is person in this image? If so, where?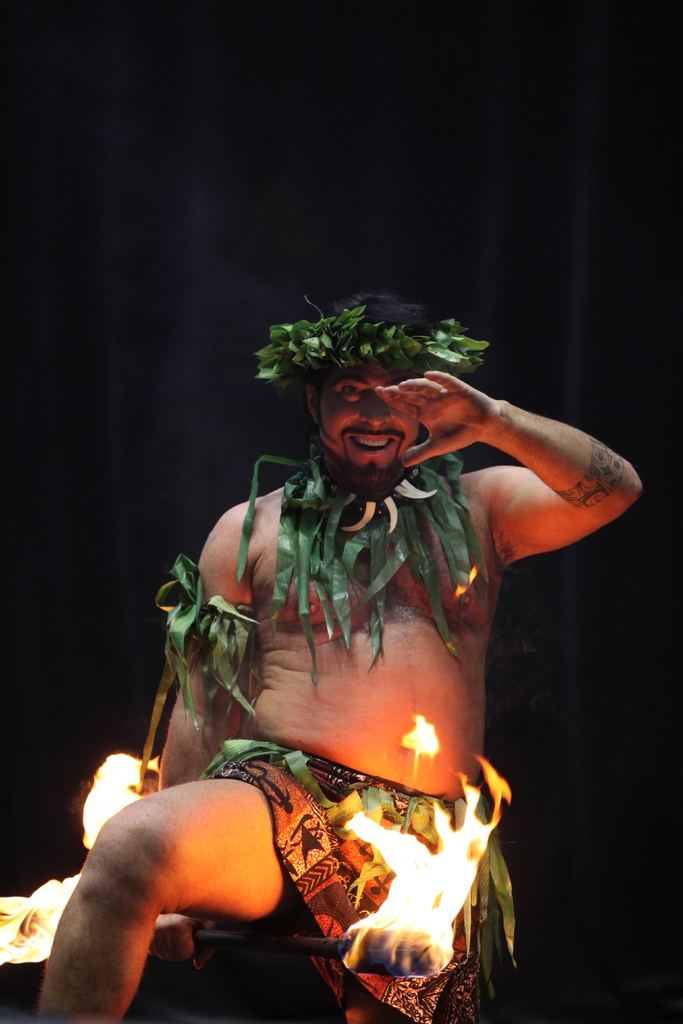
Yes, at x1=118, y1=279, x2=615, y2=1016.
